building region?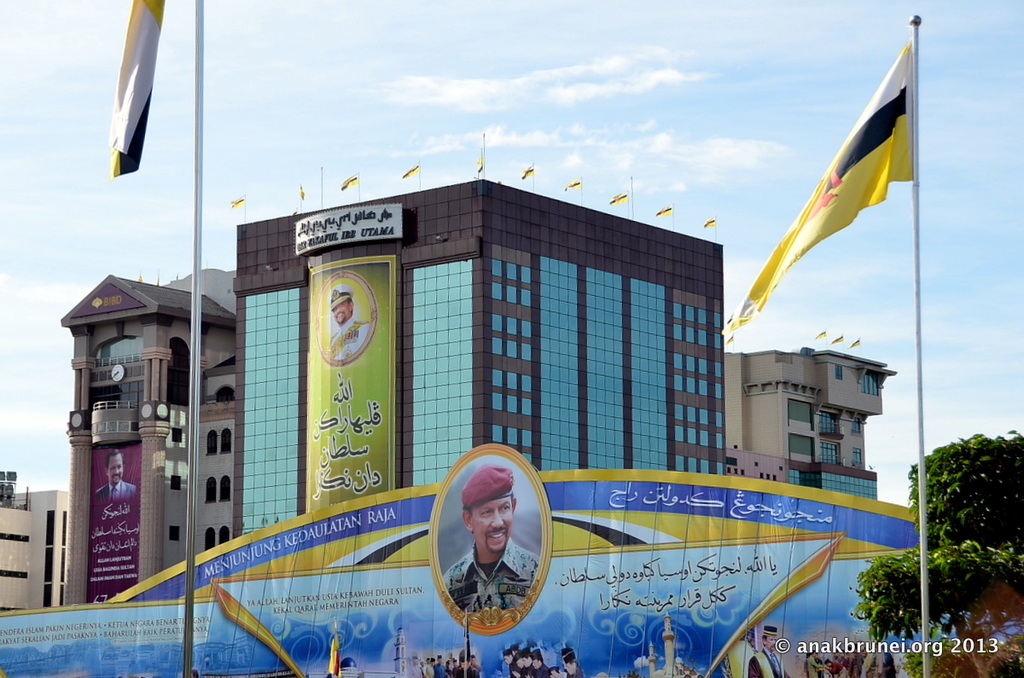
[left=58, top=264, right=239, bottom=608]
